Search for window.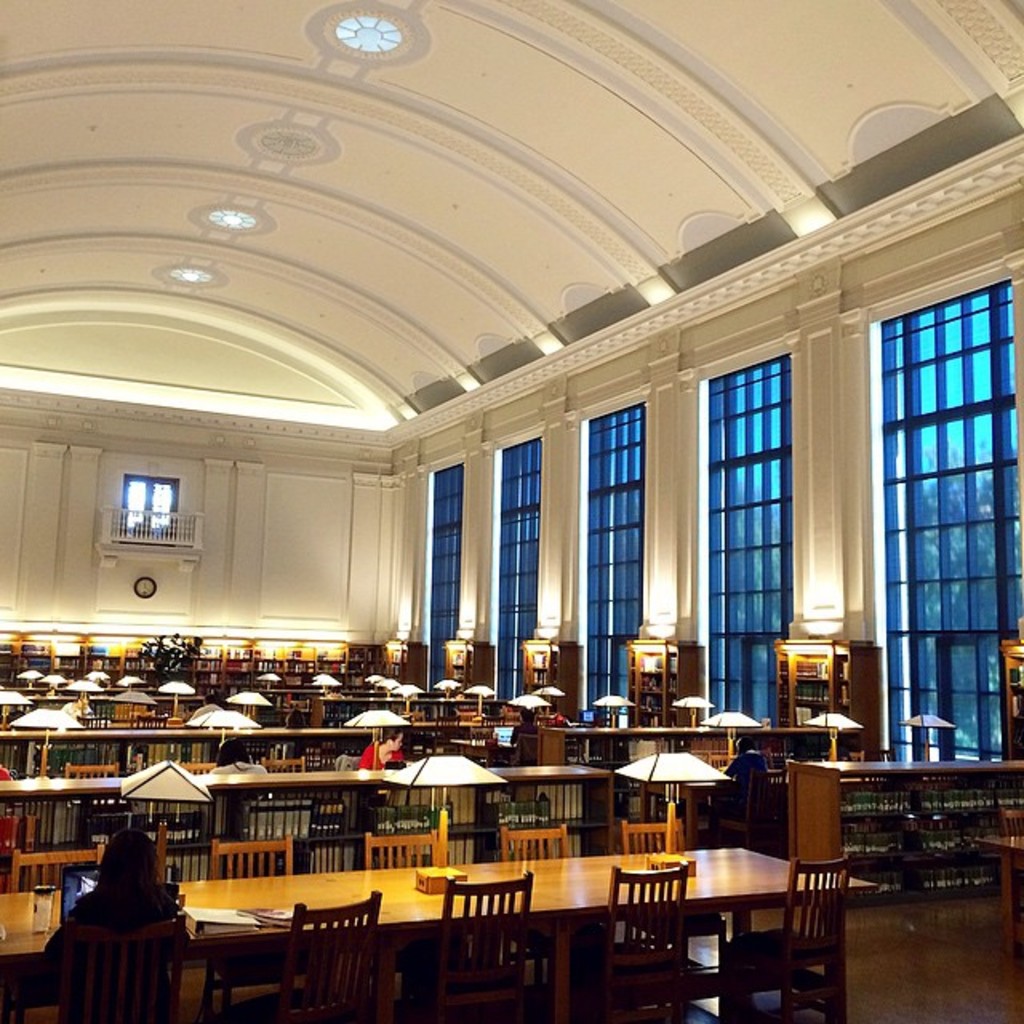
Found at bbox(578, 402, 645, 730).
